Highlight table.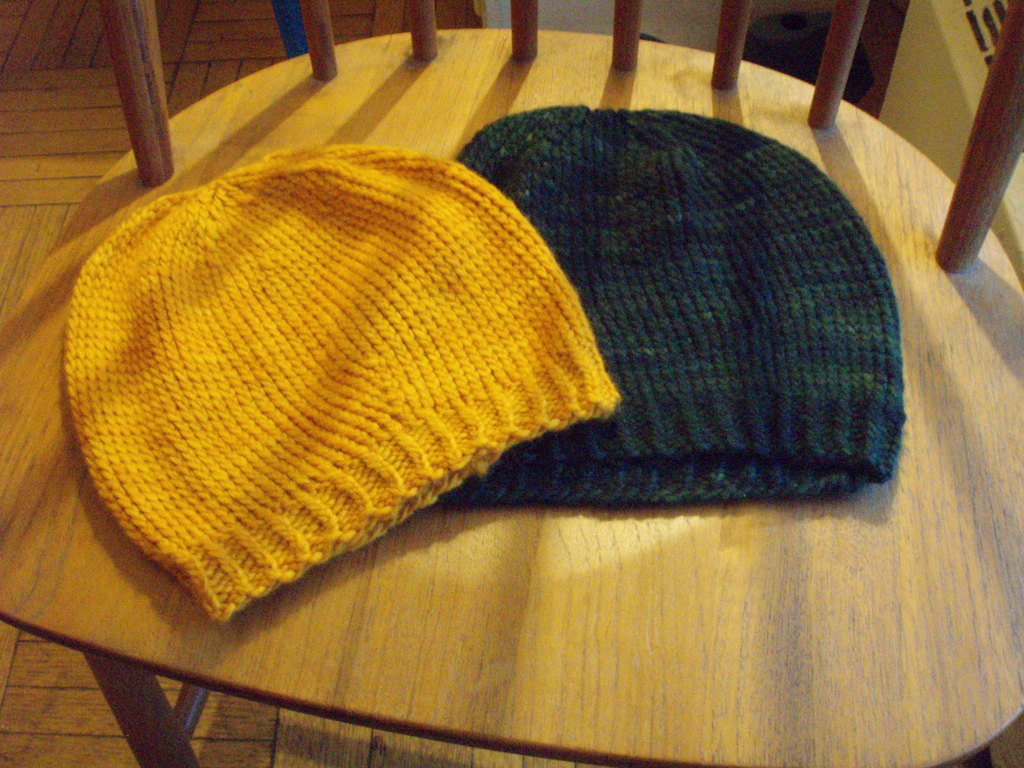
Highlighted region: (0,22,1023,762).
